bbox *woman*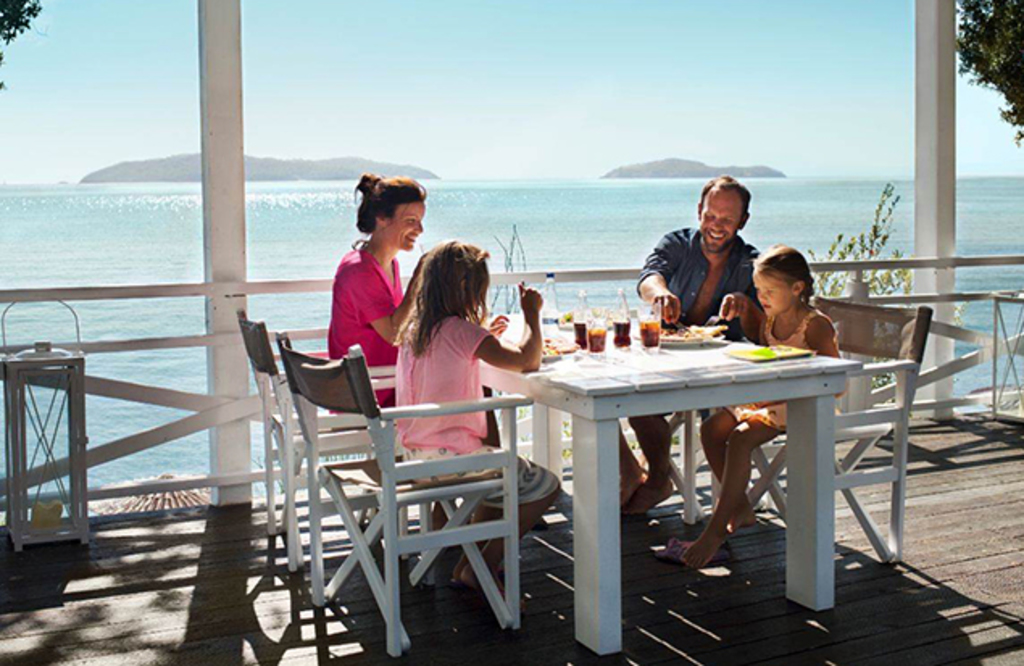
Rect(329, 173, 492, 437)
